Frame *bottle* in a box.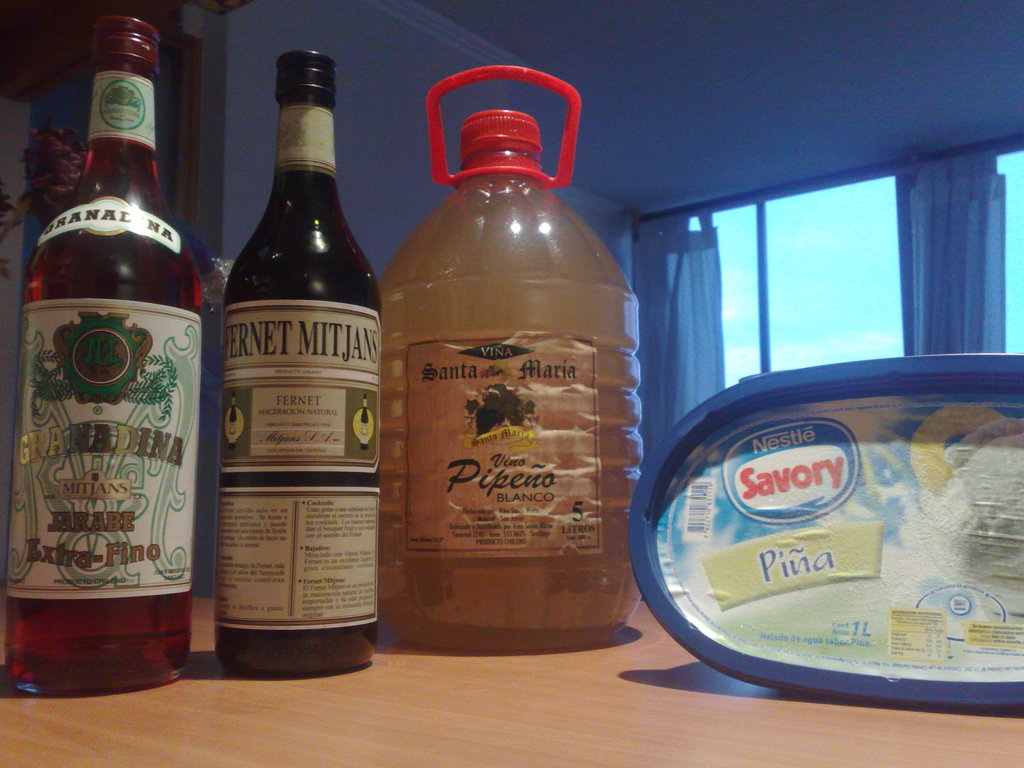
l=212, t=49, r=391, b=675.
